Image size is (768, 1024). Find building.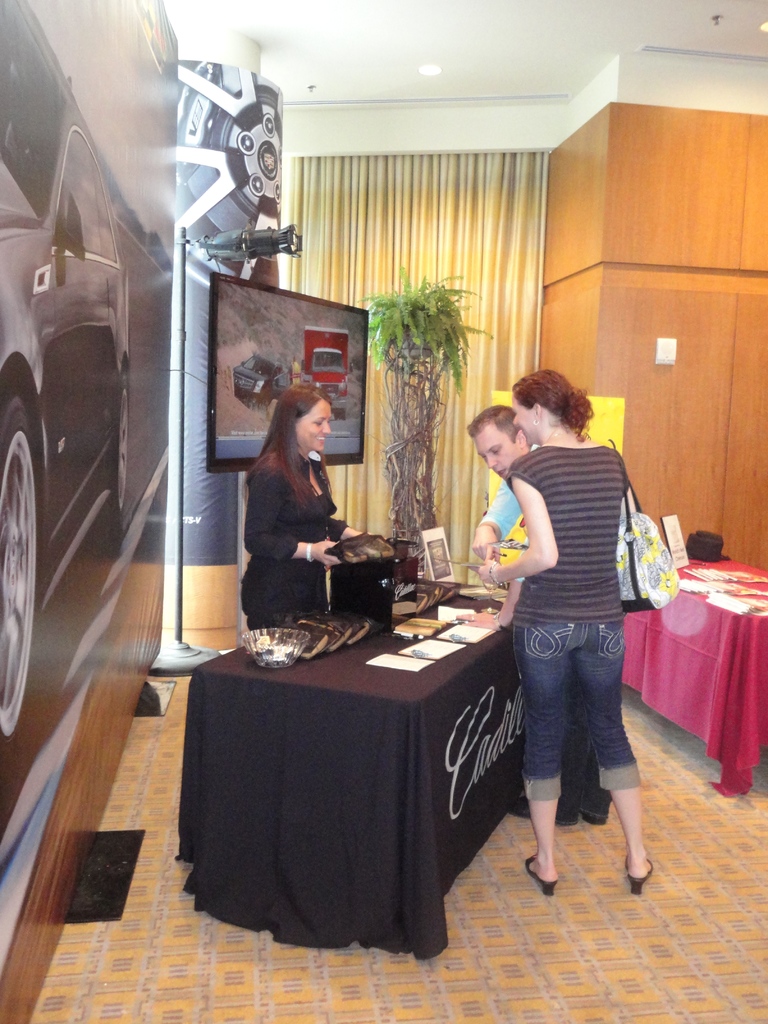
box=[0, 0, 767, 1023].
